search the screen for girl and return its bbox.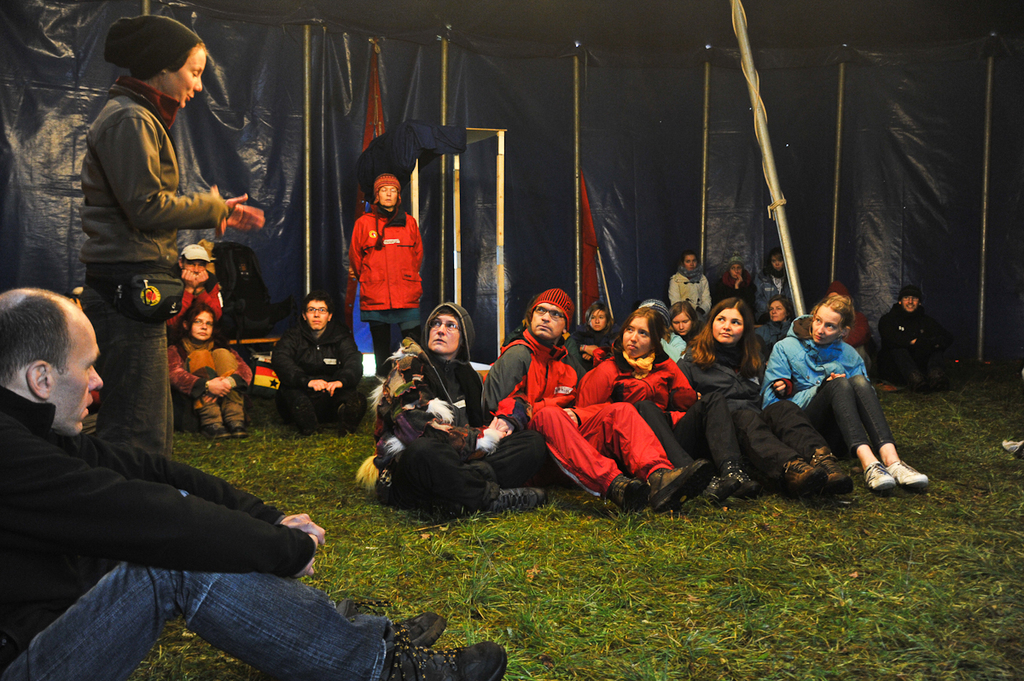
Found: bbox=(755, 300, 797, 349).
